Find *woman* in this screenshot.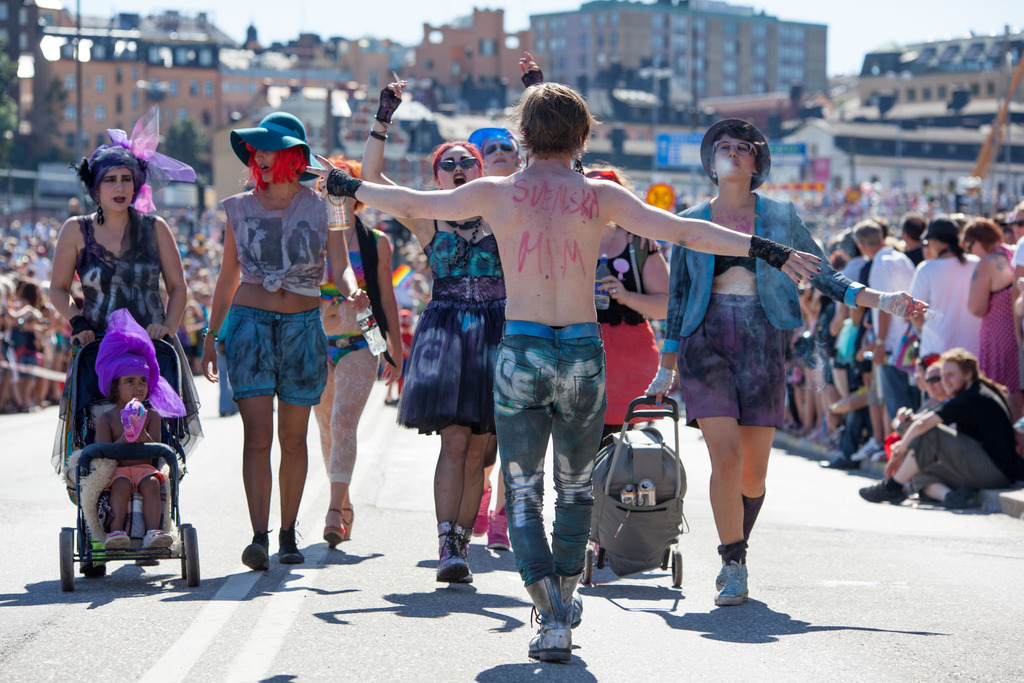
The bounding box for *woman* is Rect(880, 334, 952, 498).
